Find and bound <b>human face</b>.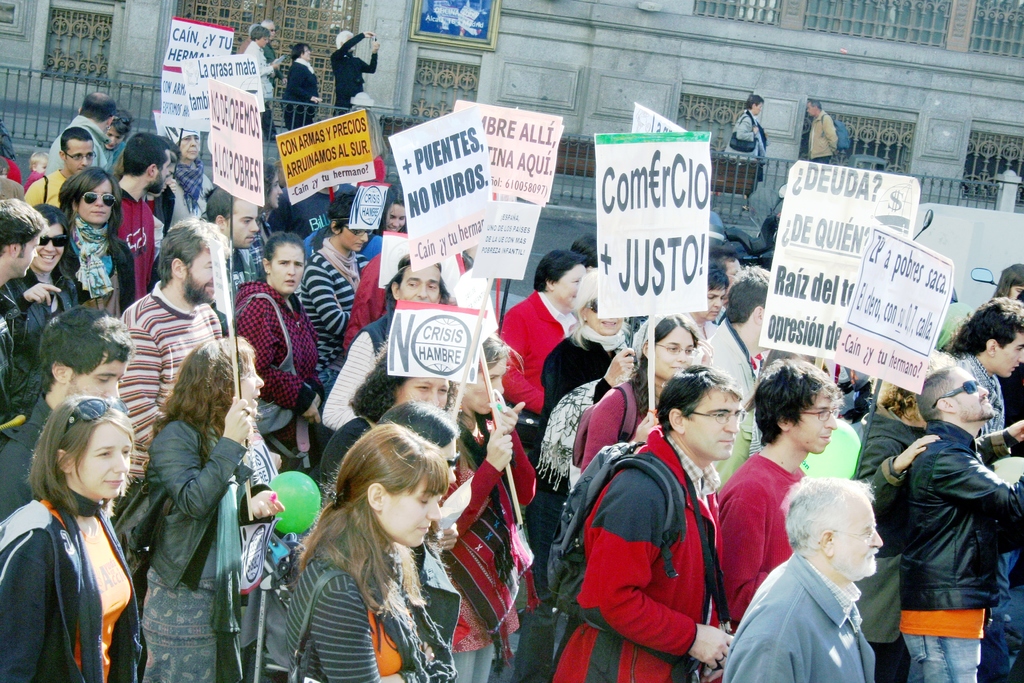
Bound: [240, 366, 262, 409].
